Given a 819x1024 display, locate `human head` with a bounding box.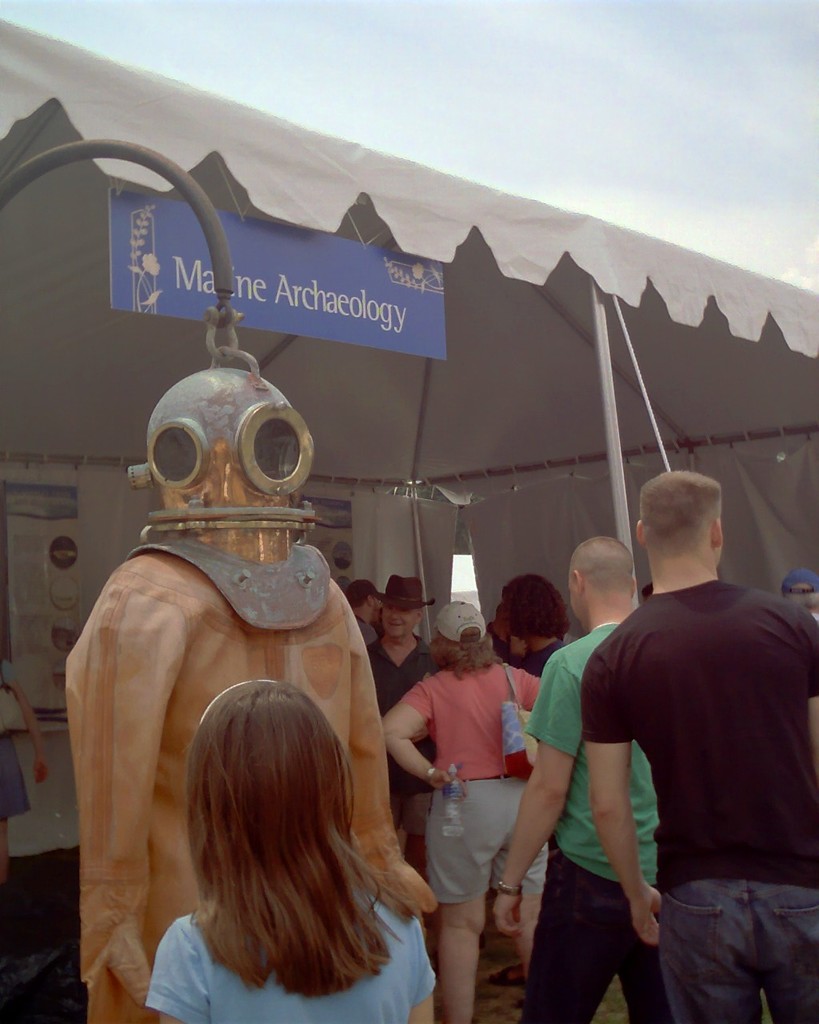
Located: rect(435, 601, 488, 666).
